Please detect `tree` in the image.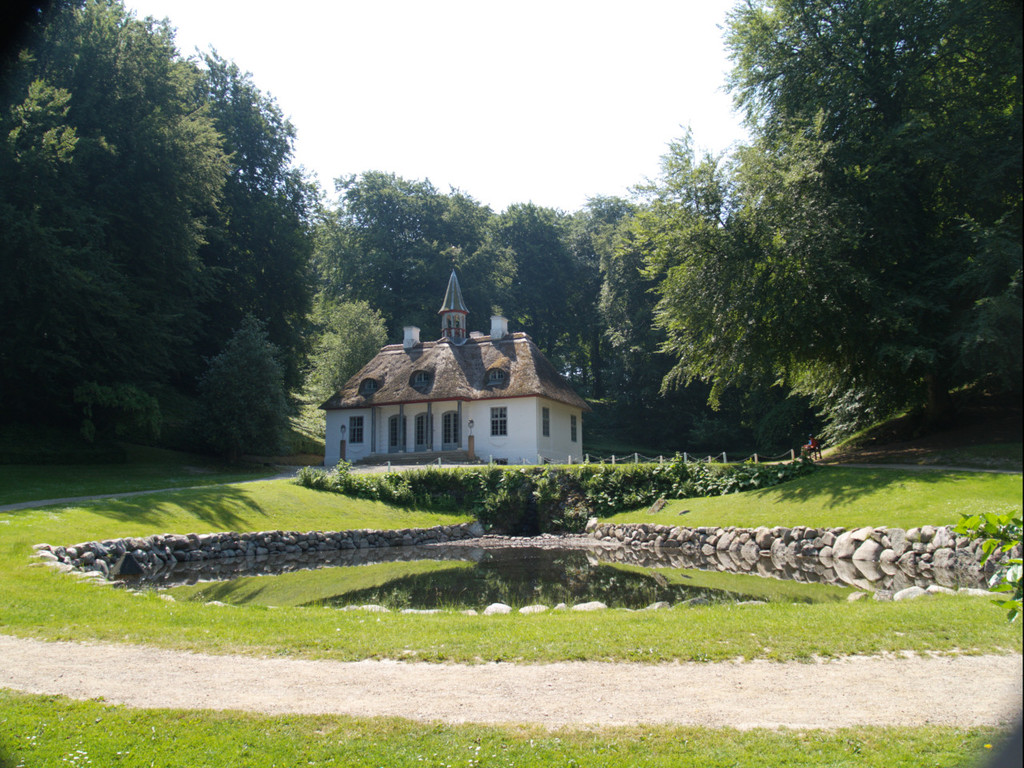
BBox(386, 285, 449, 335).
